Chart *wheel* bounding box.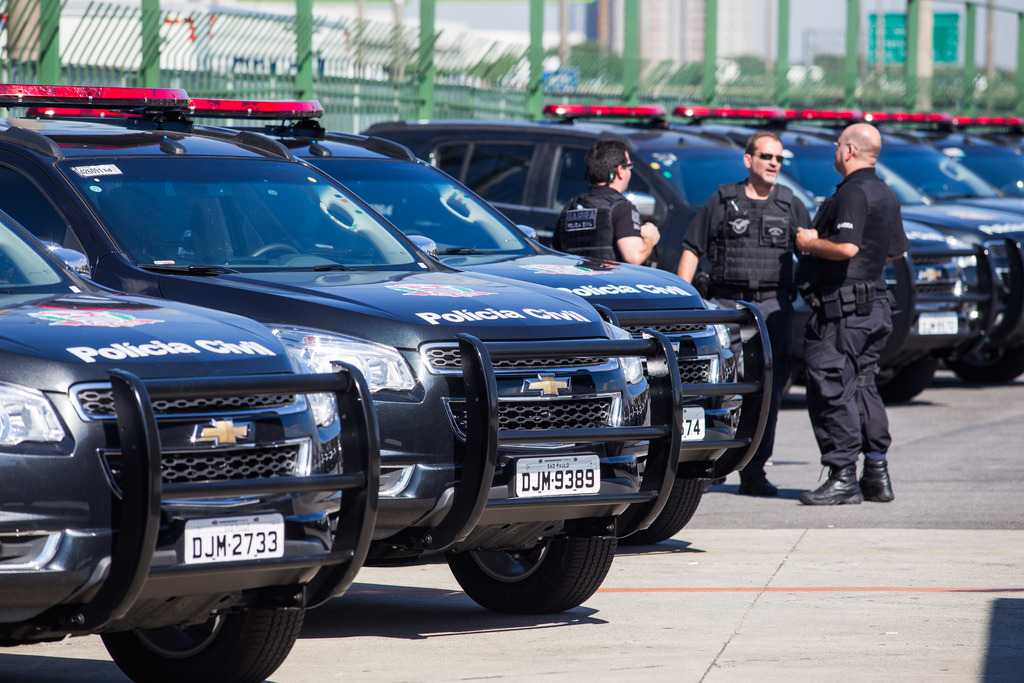
Charted: bbox=[101, 584, 302, 682].
